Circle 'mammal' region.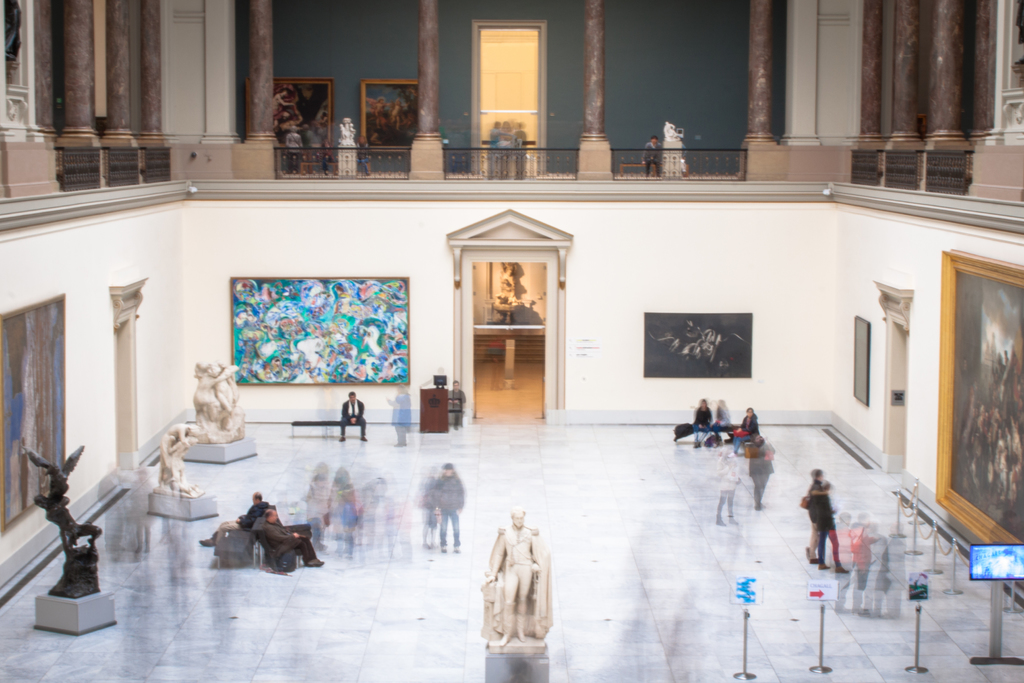
Region: x1=194 y1=488 x2=270 y2=549.
